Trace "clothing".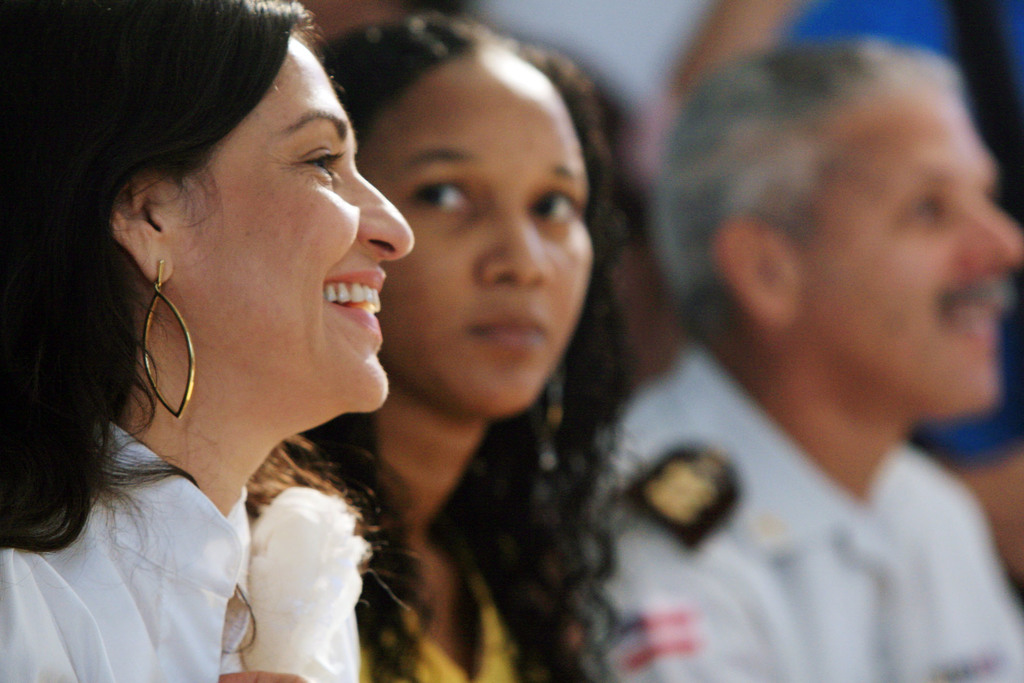
Traced to box=[322, 509, 548, 682].
